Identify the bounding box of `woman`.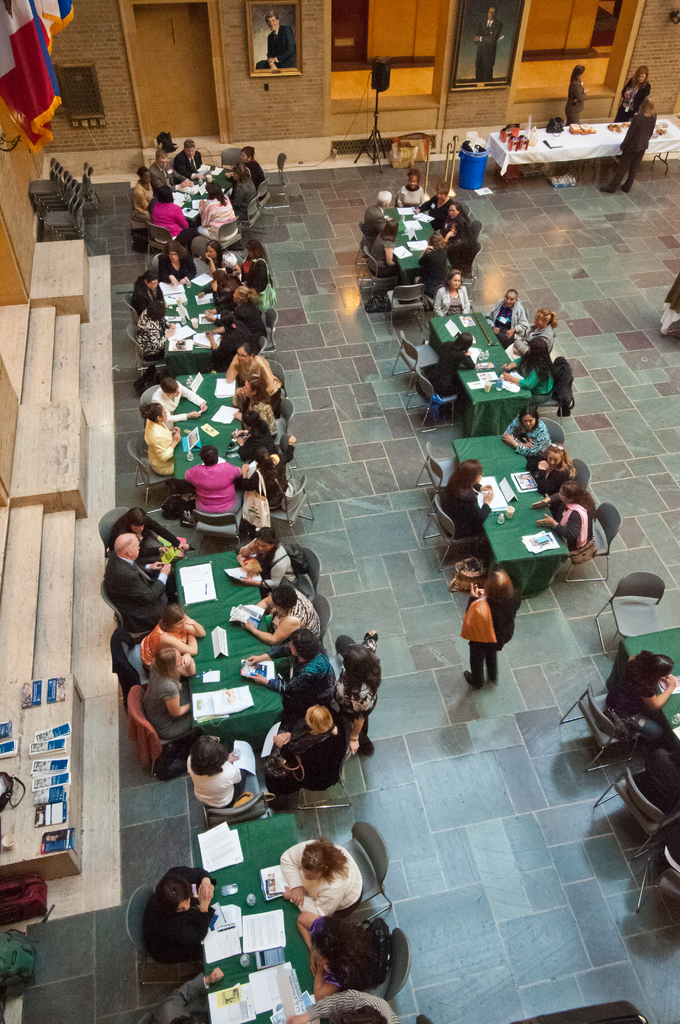
bbox=(238, 527, 304, 590).
